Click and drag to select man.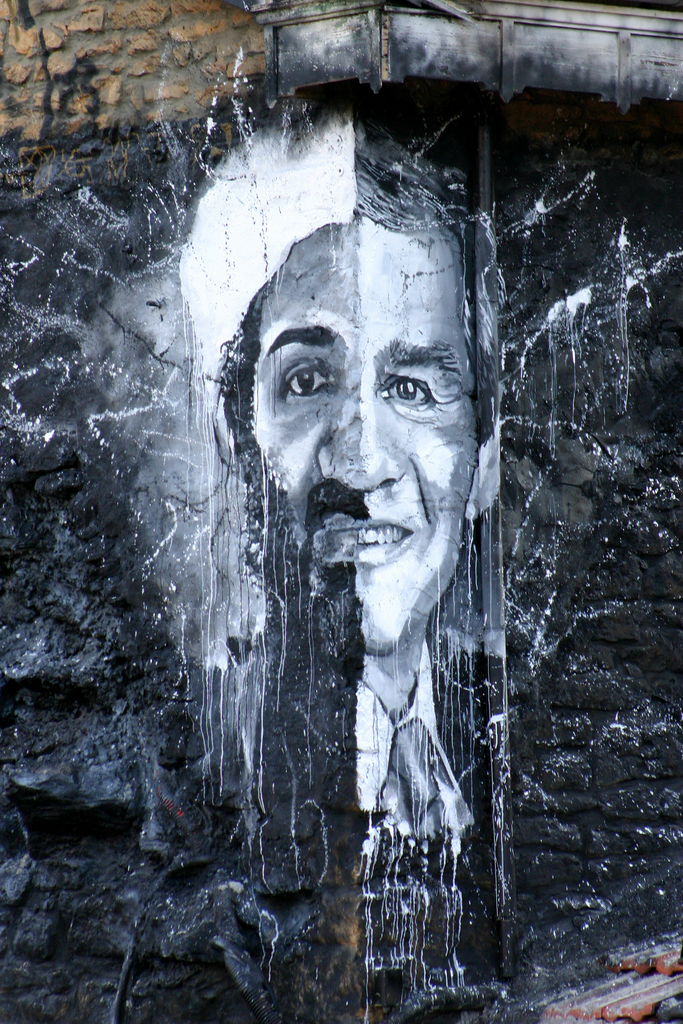
Selection: [left=129, top=147, right=554, bottom=964].
